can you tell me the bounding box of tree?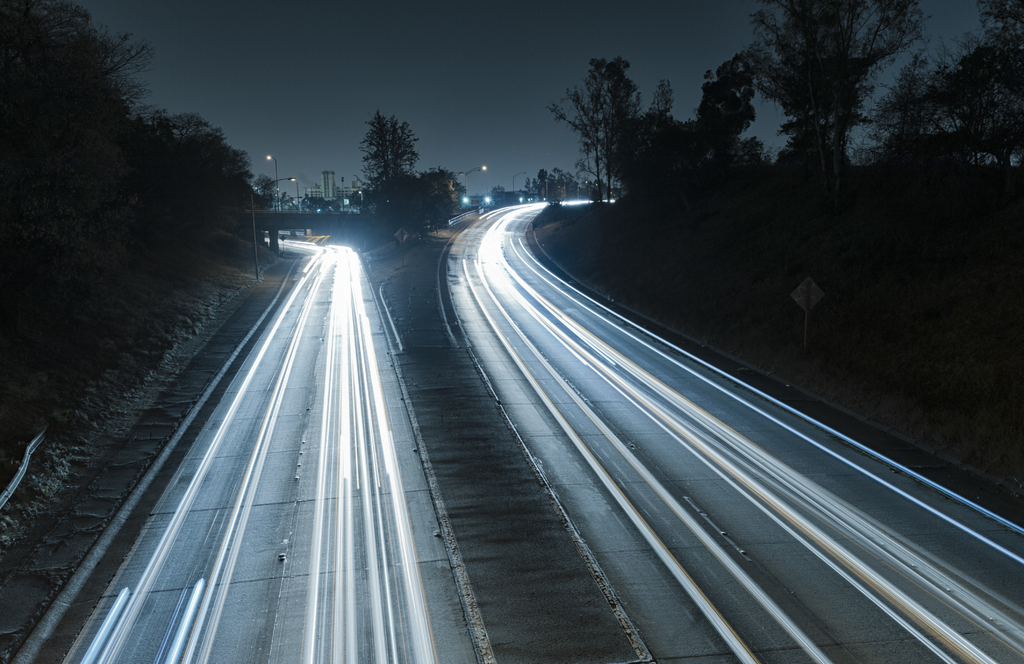
{"x1": 547, "y1": 49, "x2": 663, "y2": 197}.
